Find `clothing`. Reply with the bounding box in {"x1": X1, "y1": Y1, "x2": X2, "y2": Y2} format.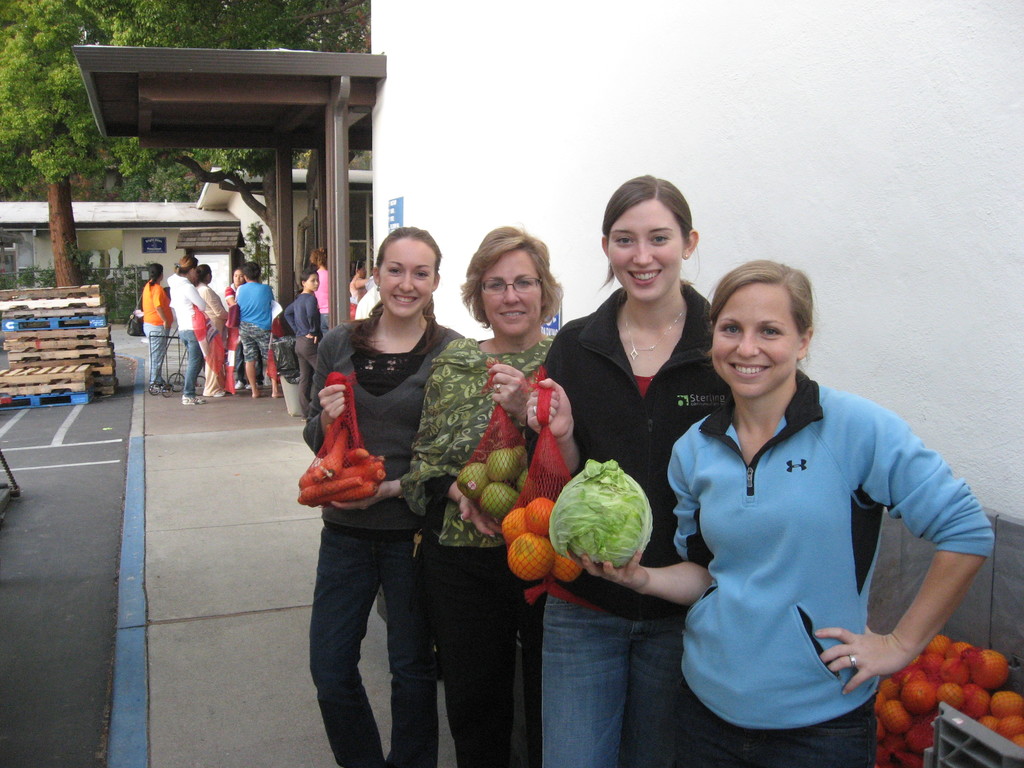
{"x1": 348, "y1": 273, "x2": 365, "y2": 326}.
